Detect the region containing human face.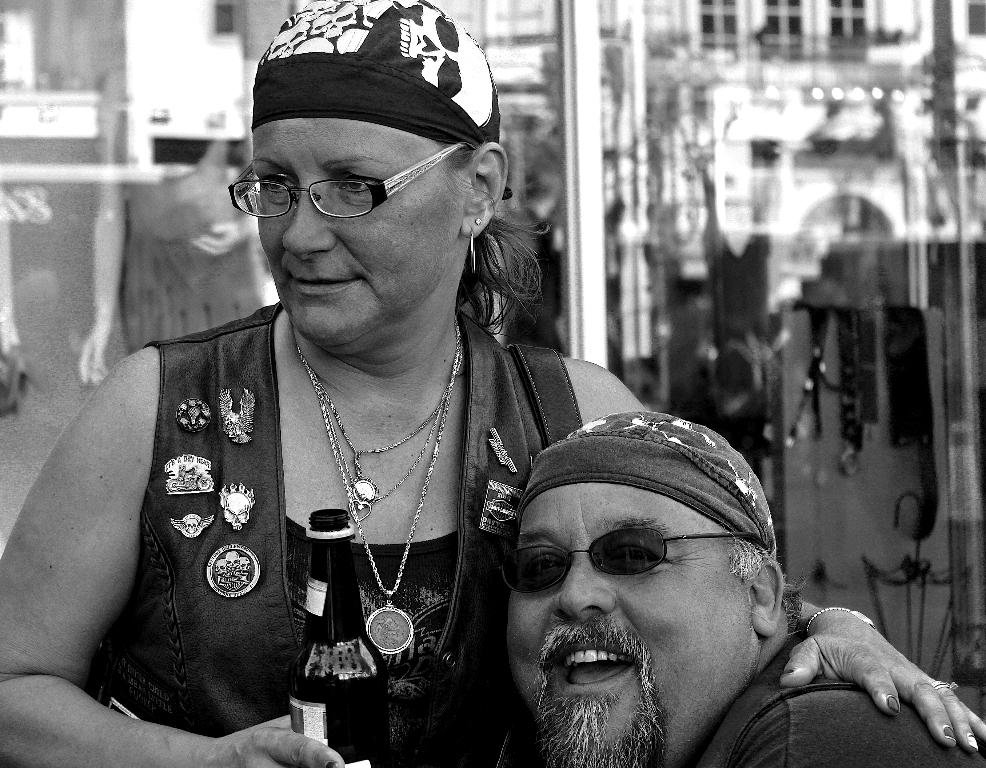
bbox=(251, 121, 463, 347).
